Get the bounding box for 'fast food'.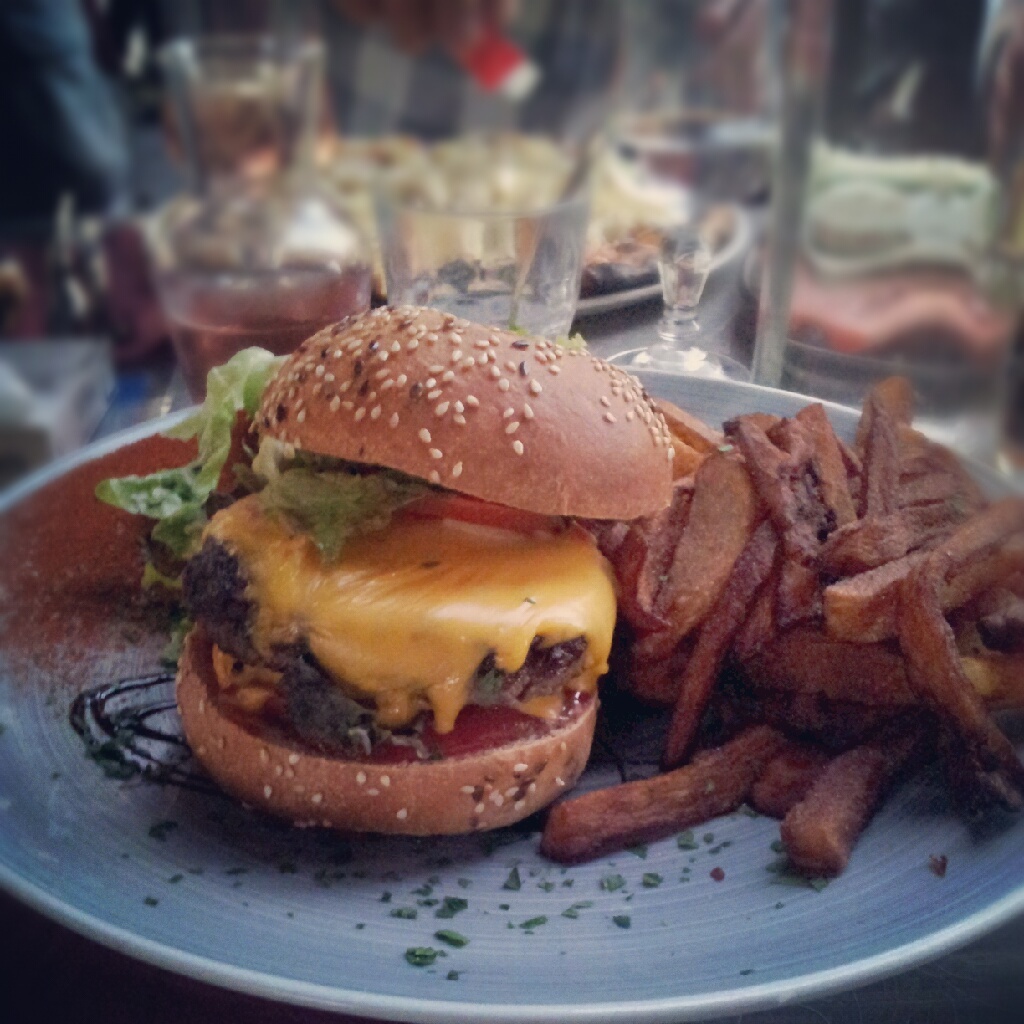
detection(604, 470, 700, 628).
